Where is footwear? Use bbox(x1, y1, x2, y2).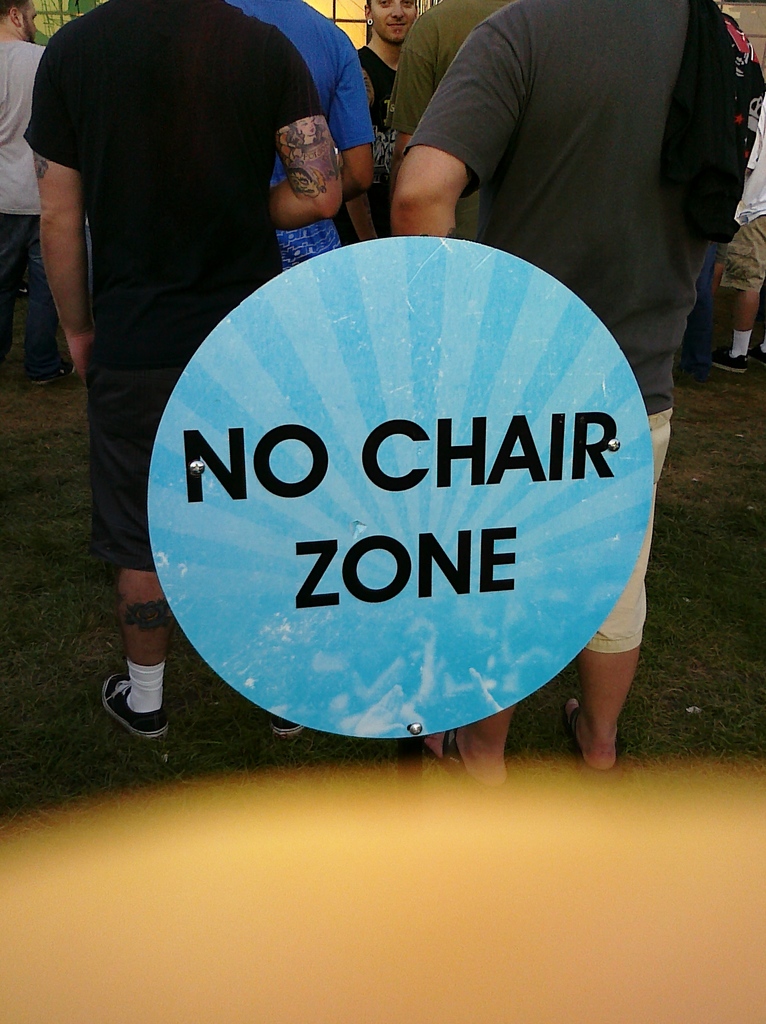
bbox(94, 654, 169, 744).
